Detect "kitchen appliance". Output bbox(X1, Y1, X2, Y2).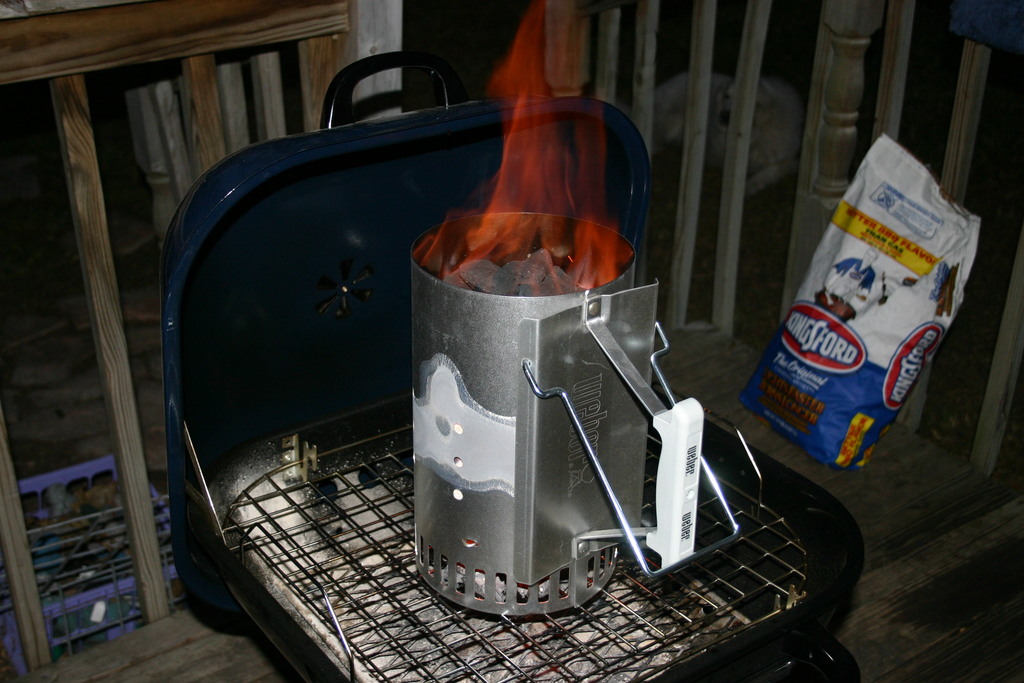
bbox(157, 50, 867, 682).
